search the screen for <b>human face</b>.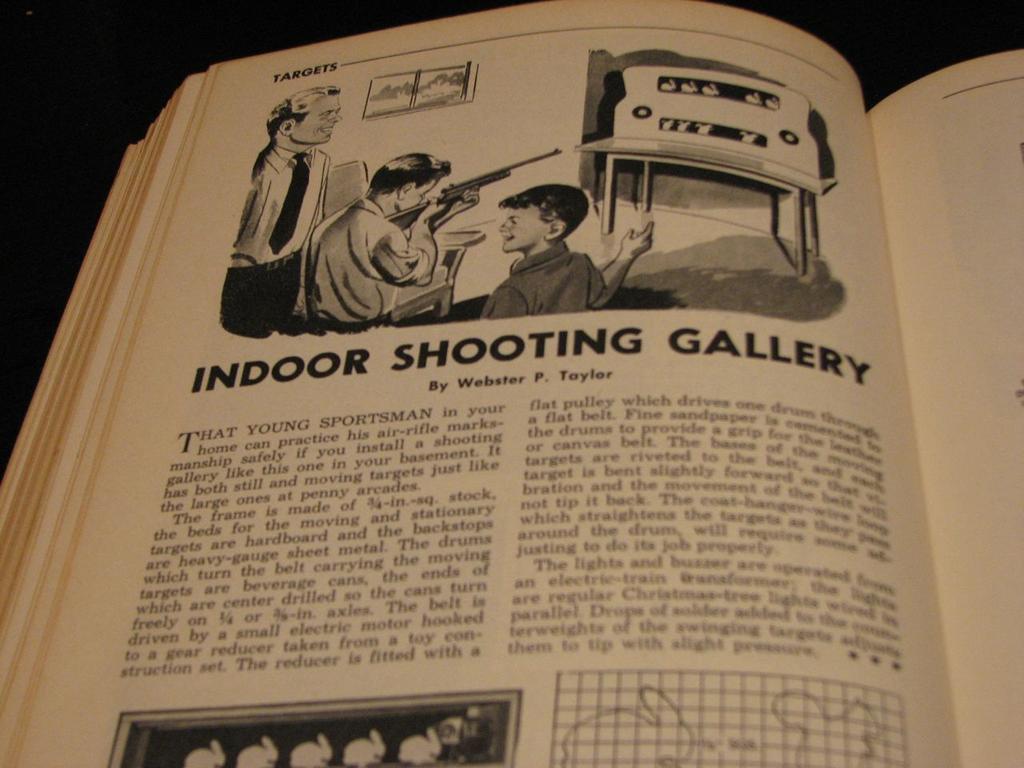
Found at (401,179,435,209).
